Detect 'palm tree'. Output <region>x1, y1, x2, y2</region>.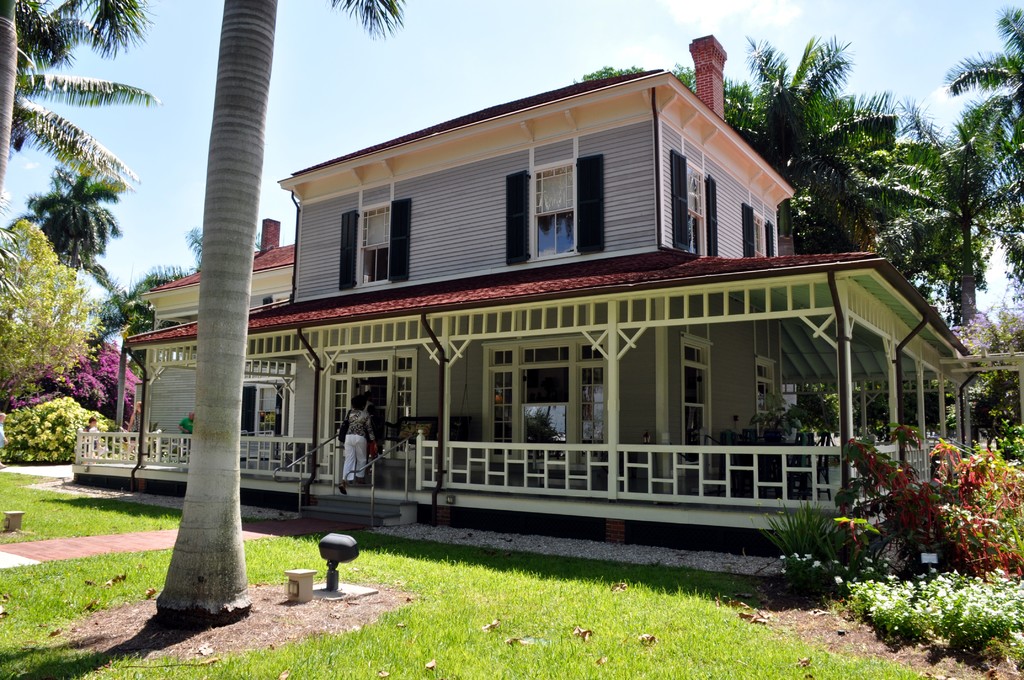
<region>943, 5, 1022, 286</region>.
